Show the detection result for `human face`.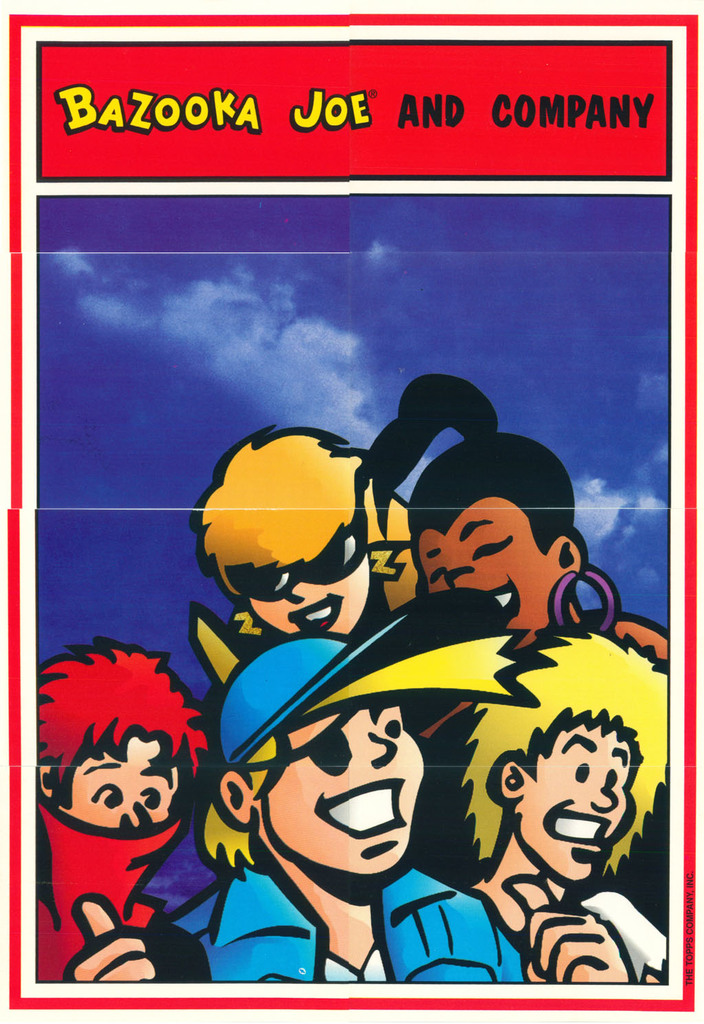
Rect(265, 715, 423, 875).
